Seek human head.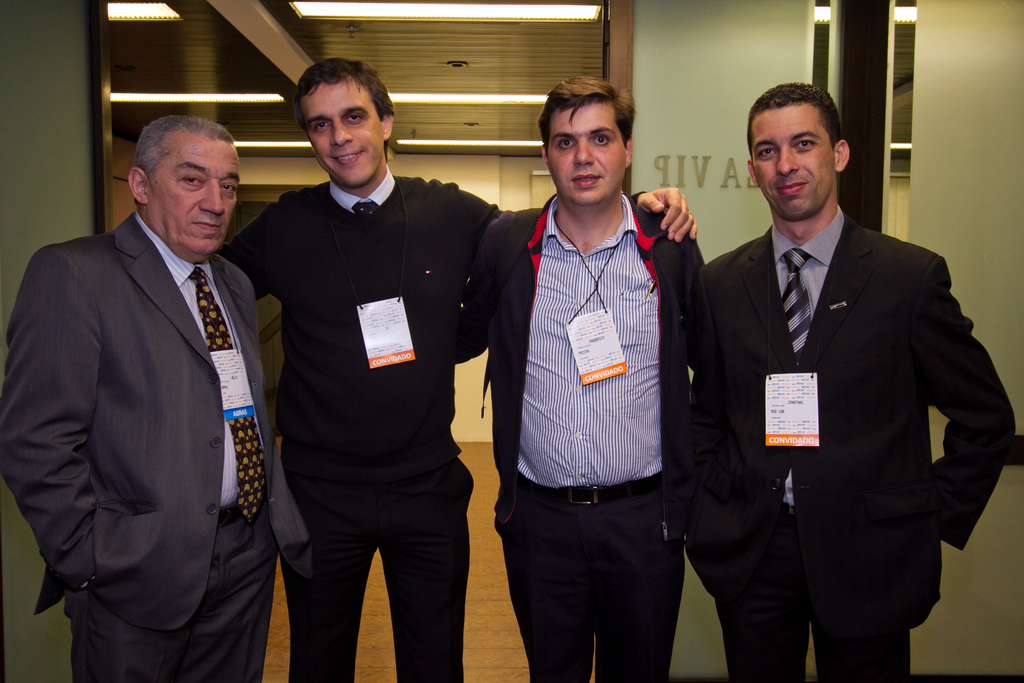
115:110:250:240.
